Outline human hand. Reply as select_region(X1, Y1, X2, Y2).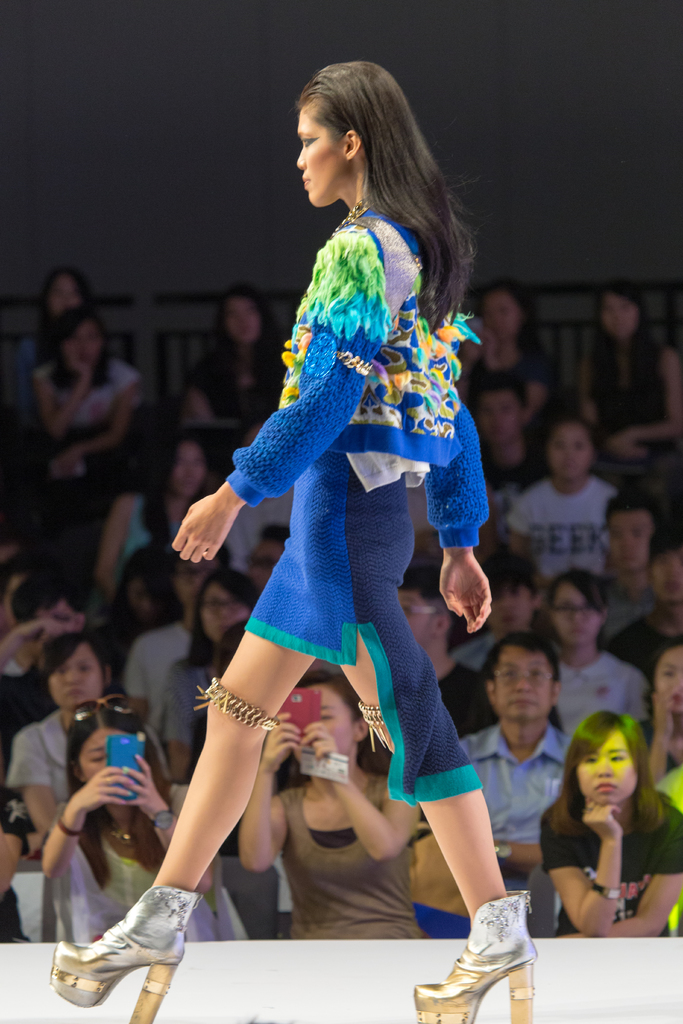
select_region(258, 710, 306, 780).
